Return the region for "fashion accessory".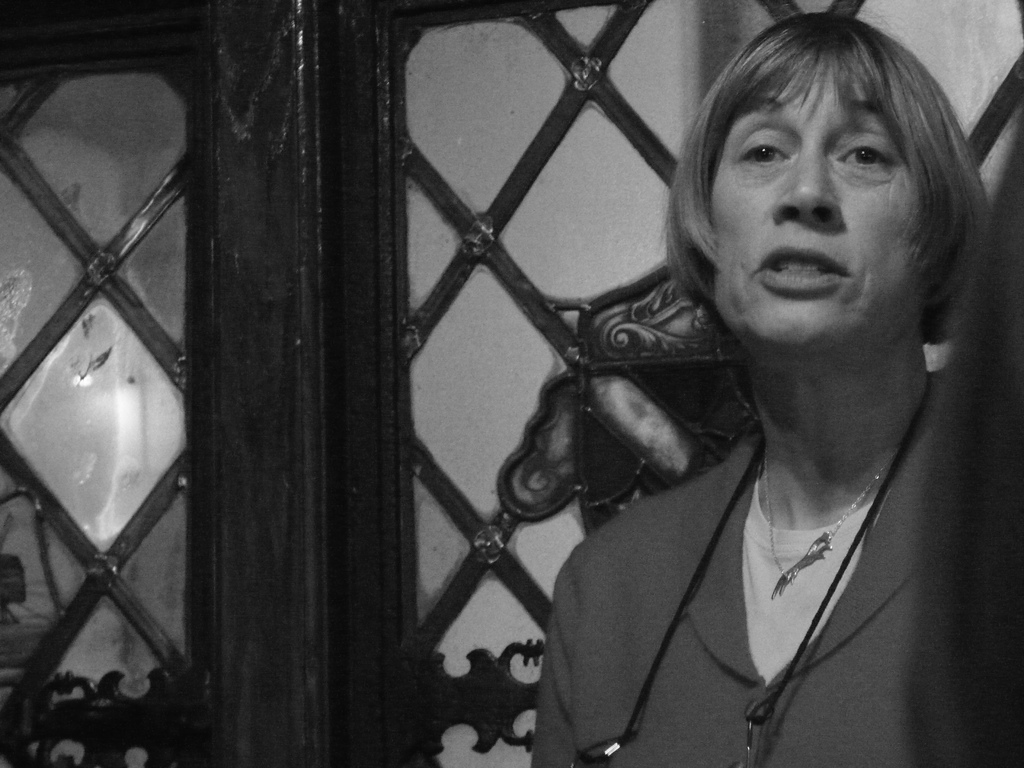
(x1=757, y1=375, x2=936, y2=600).
